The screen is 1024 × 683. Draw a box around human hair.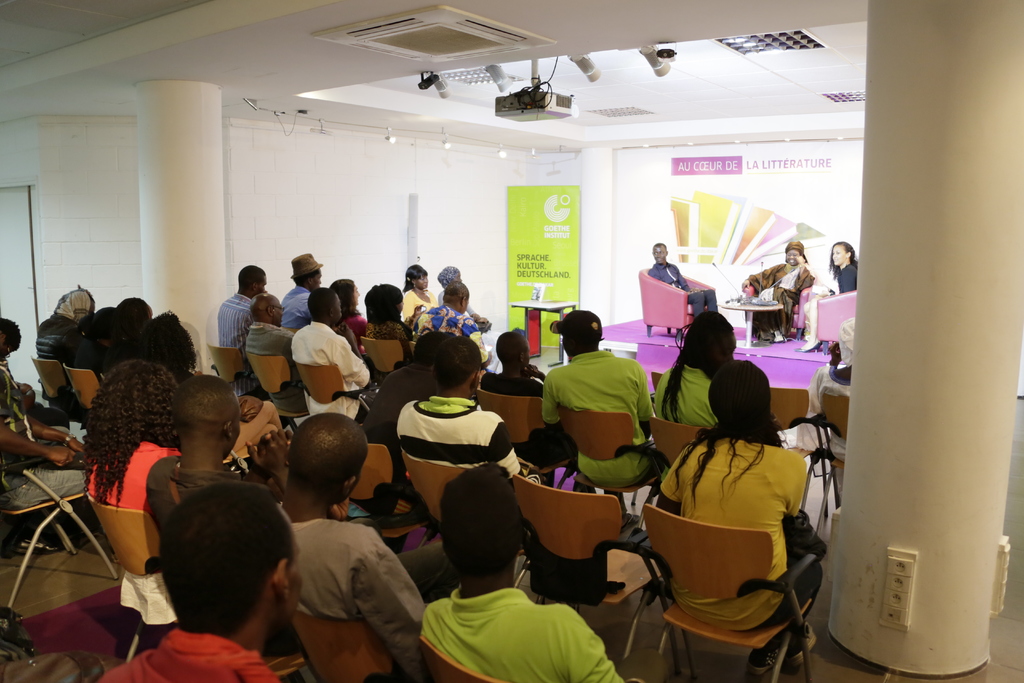
[0,315,24,353].
